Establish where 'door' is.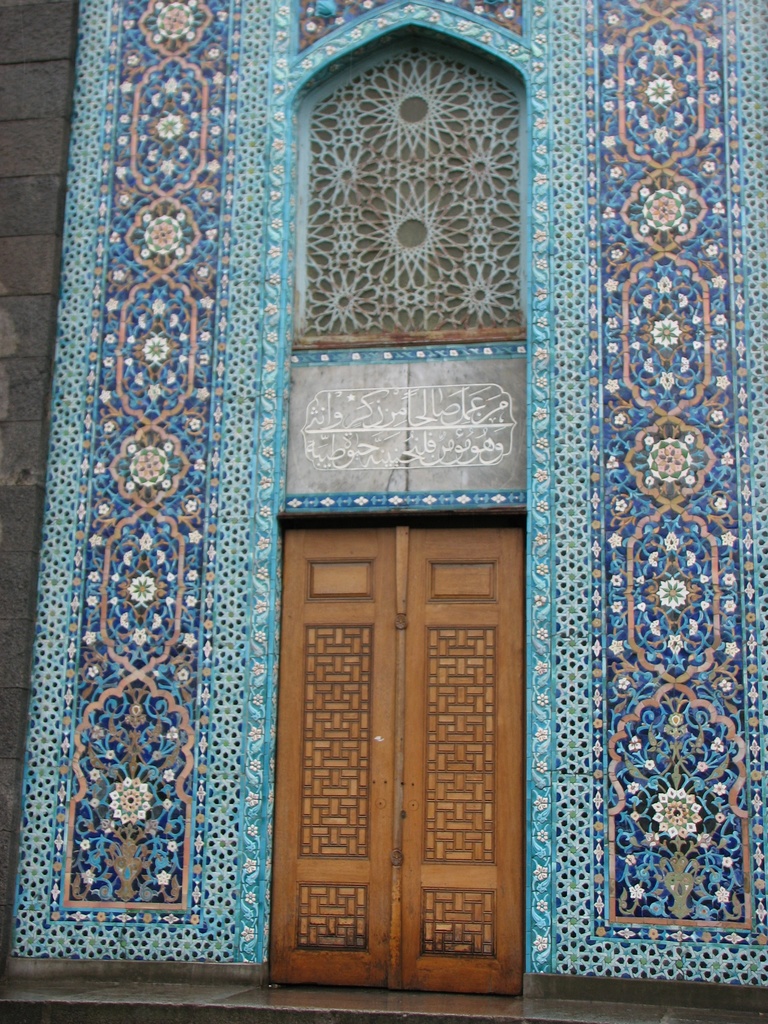
Established at x1=285, y1=509, x2=527, y2=1003.
